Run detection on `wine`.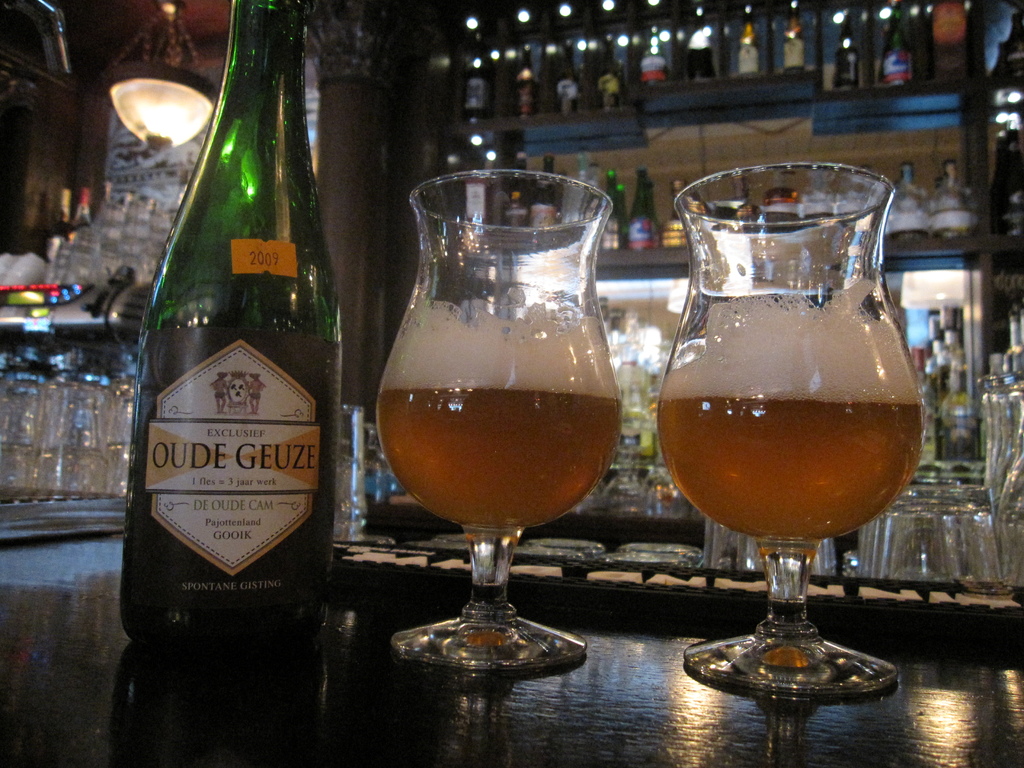
Result: (616,309,652,460).
